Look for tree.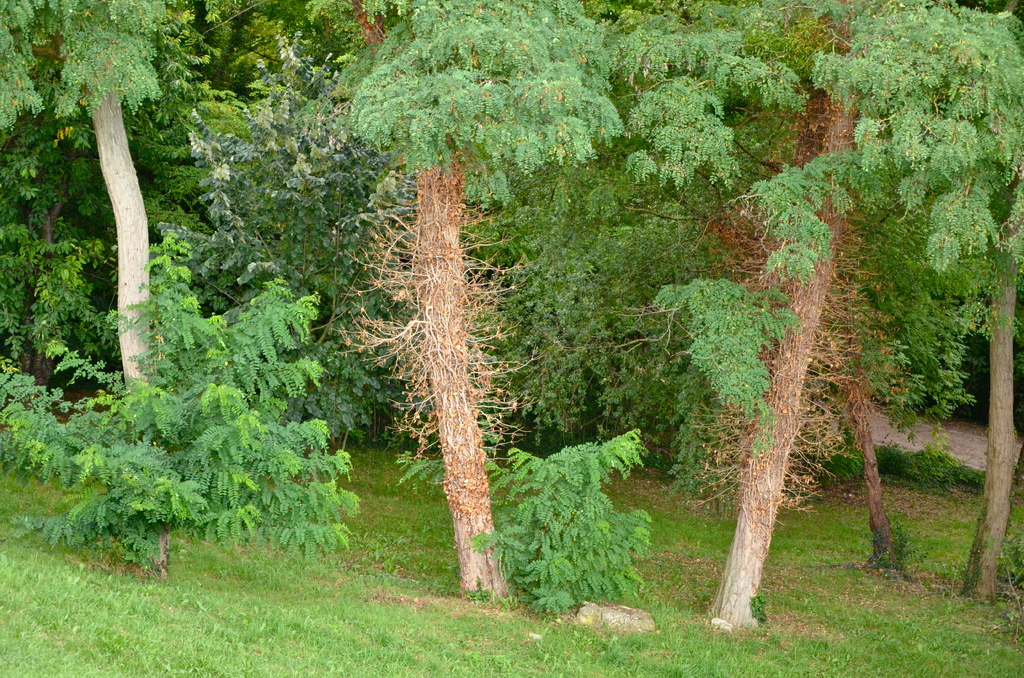
Found: x1=822, y1=224, x2=891, y2=575.
